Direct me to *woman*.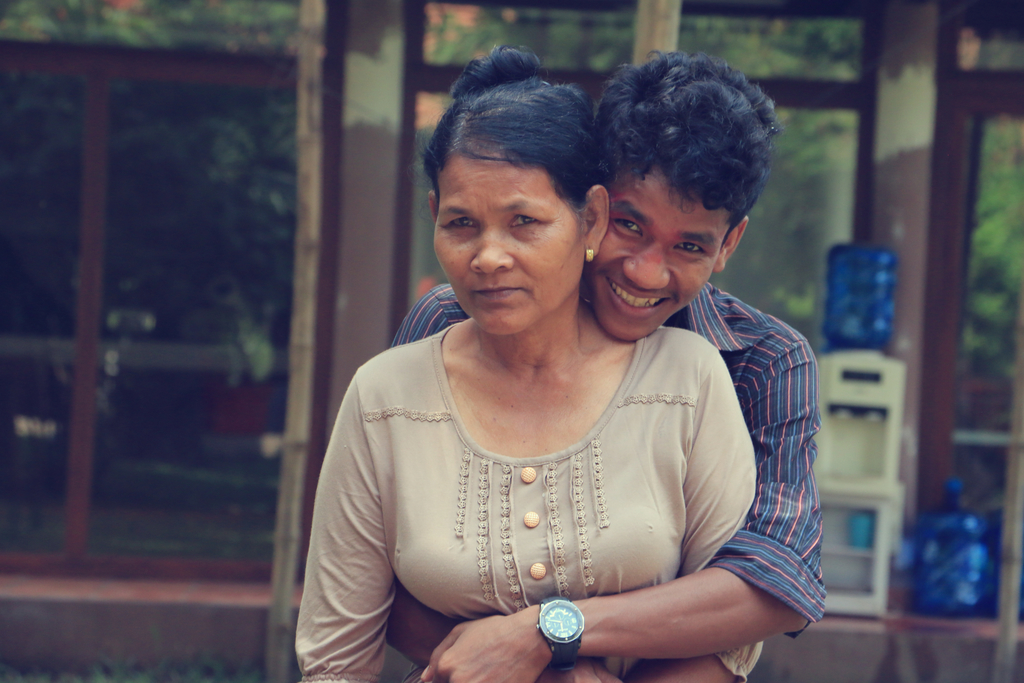
Direction: 273:94:852:669.
